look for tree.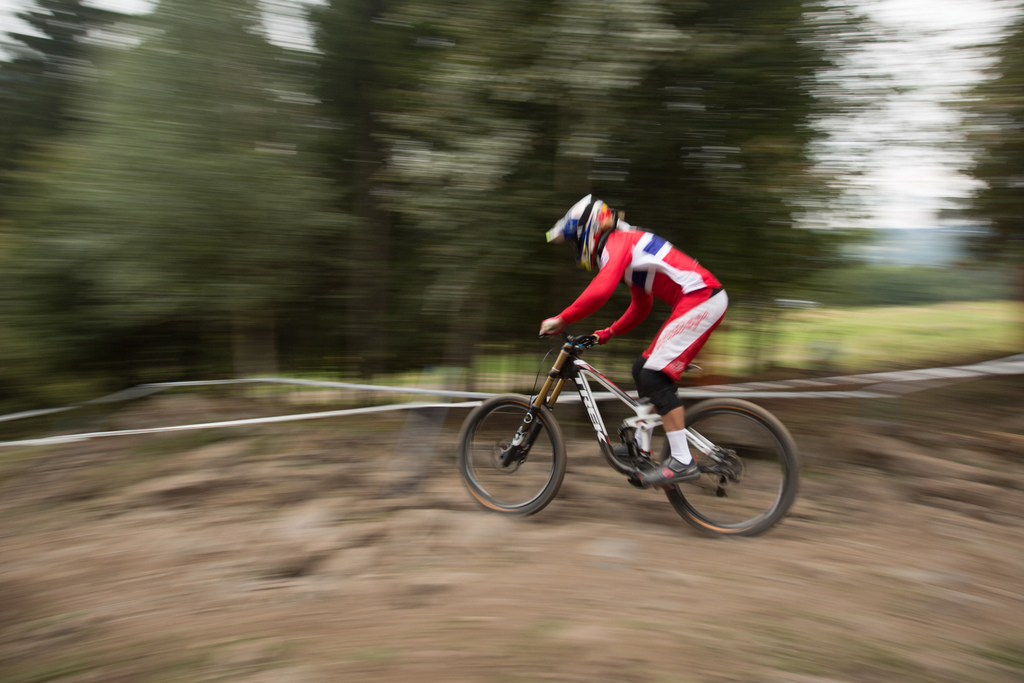
Found: box=[38, 0, 362, 391].
